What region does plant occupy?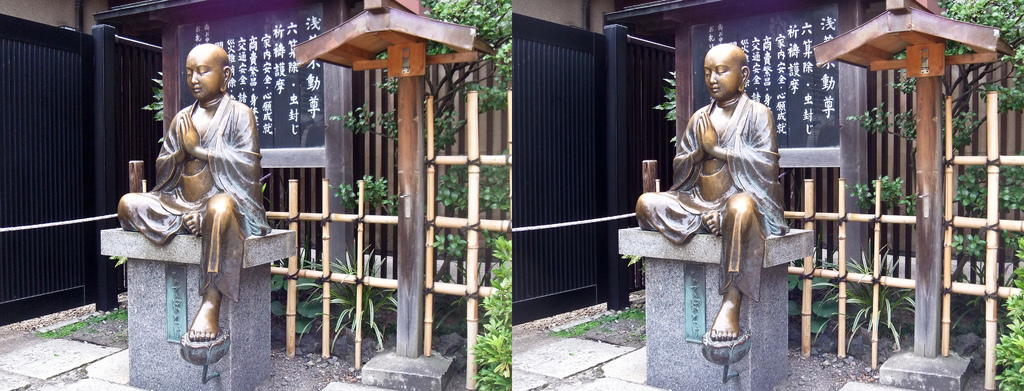
x1=980, y1=157, x2=1023, y2=282.
